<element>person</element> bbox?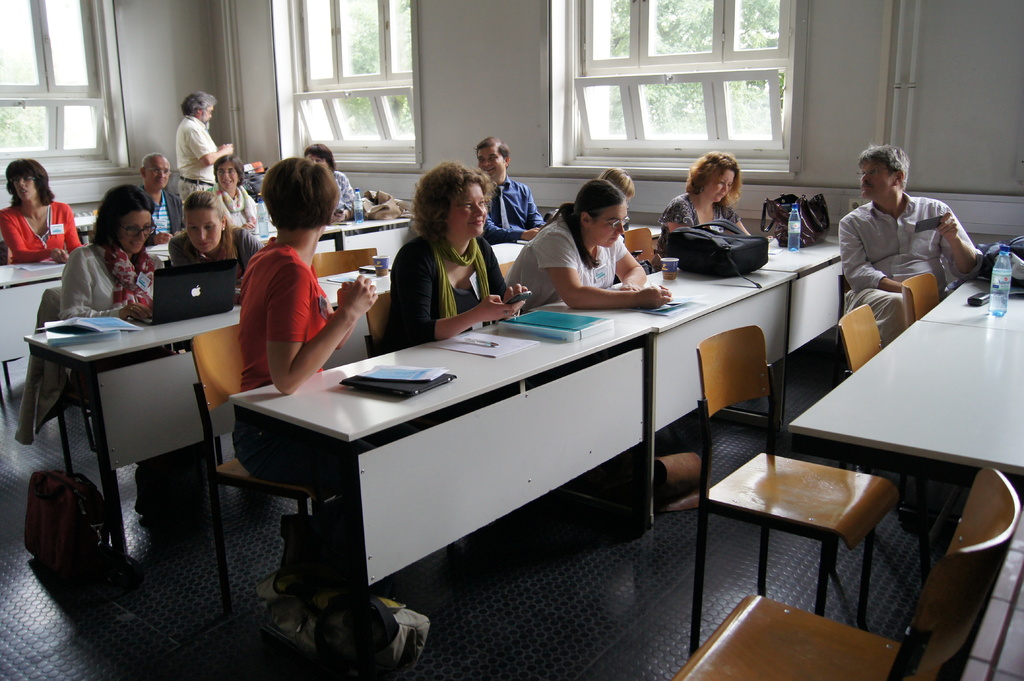
[x1=298, y1=143, x2=363, y2=223]
